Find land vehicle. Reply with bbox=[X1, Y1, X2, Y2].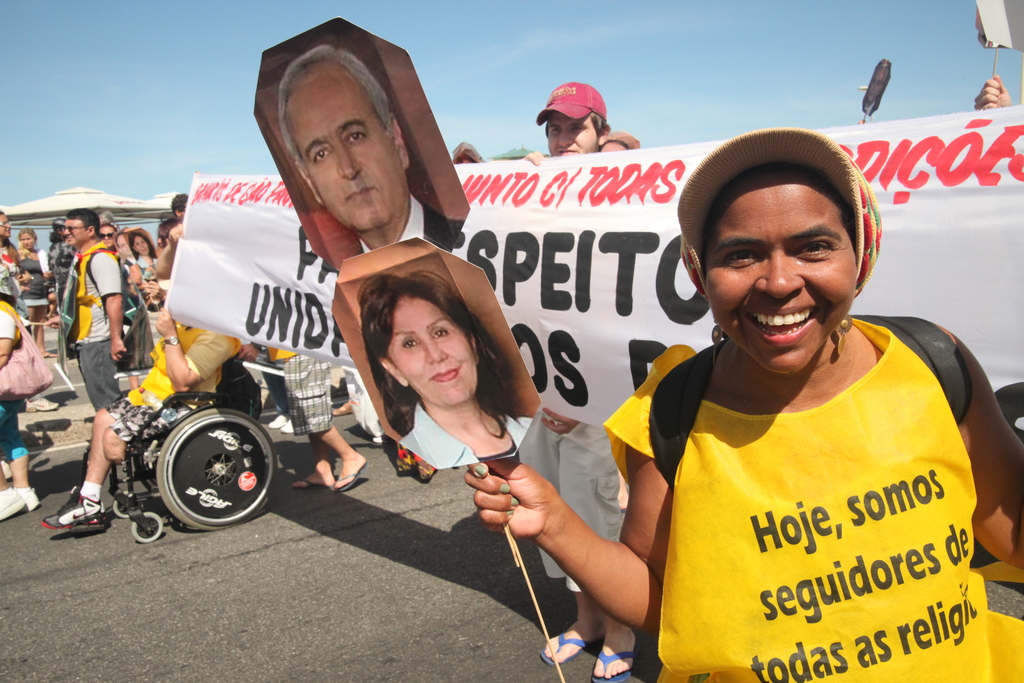
bbox=[110, 398, 278, 549].
